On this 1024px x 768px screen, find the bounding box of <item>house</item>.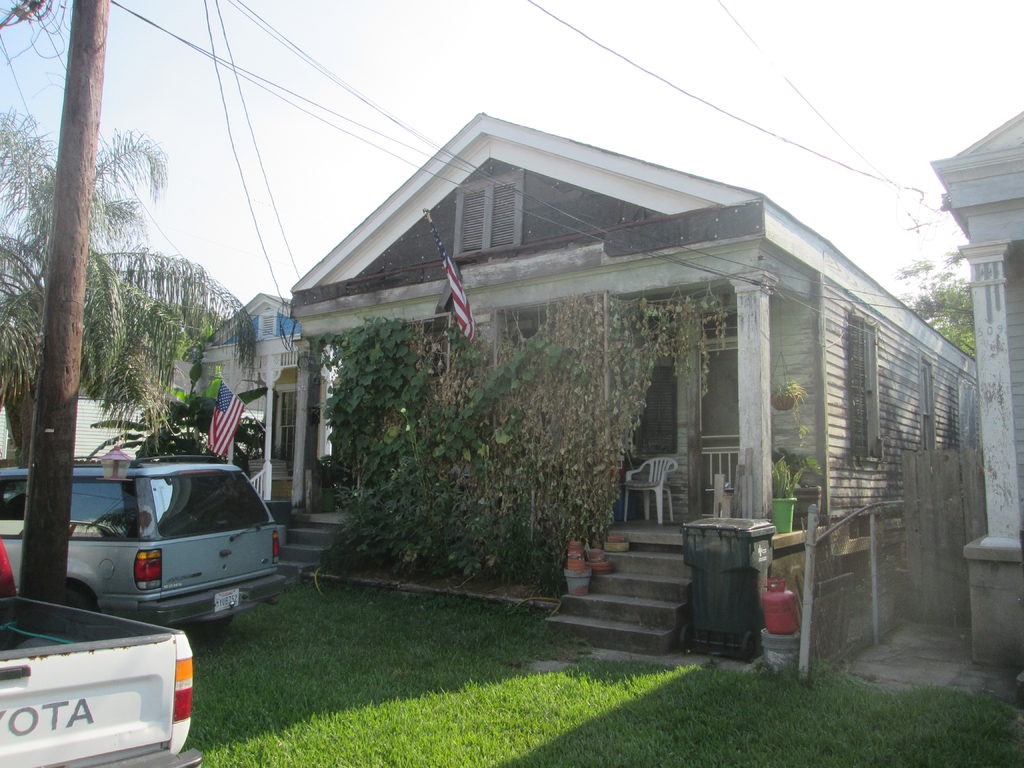
Bounding box: 182:294:338:504.
